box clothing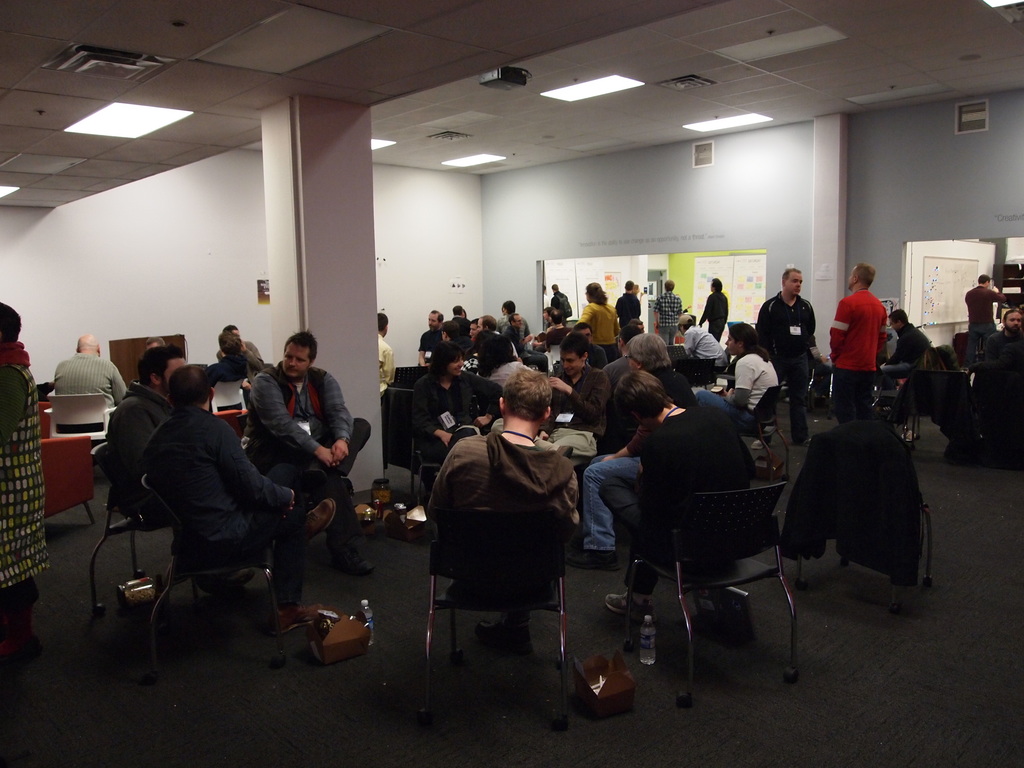
x1=401, y1=369, x2=487, y2=446
